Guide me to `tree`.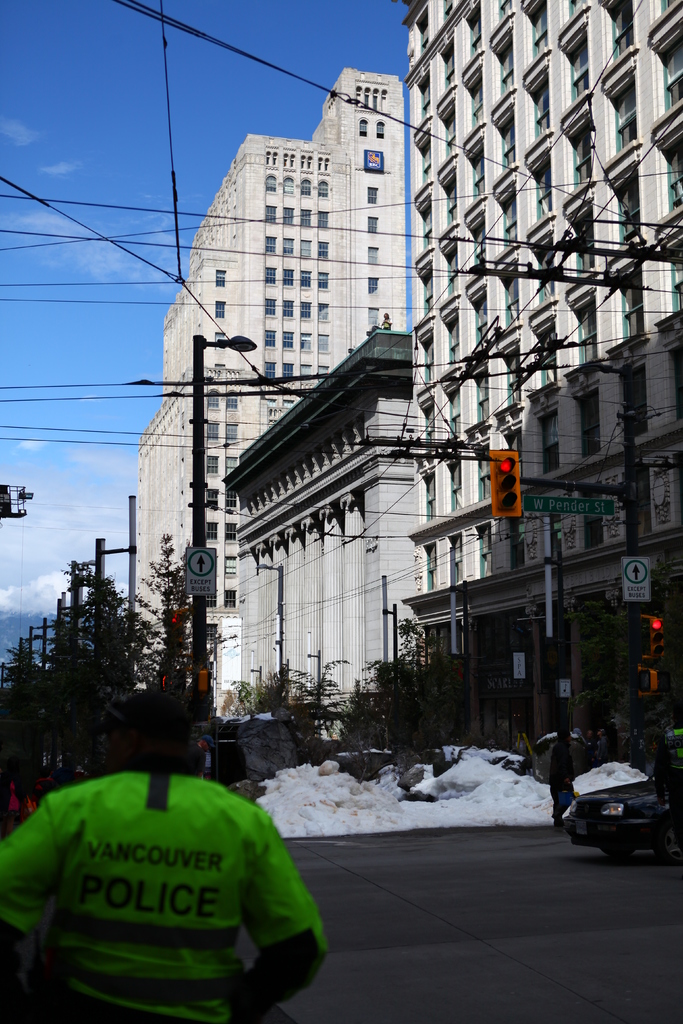
Guidance: pyautogui.locateOnScreen(30, 549, 160, 757).
